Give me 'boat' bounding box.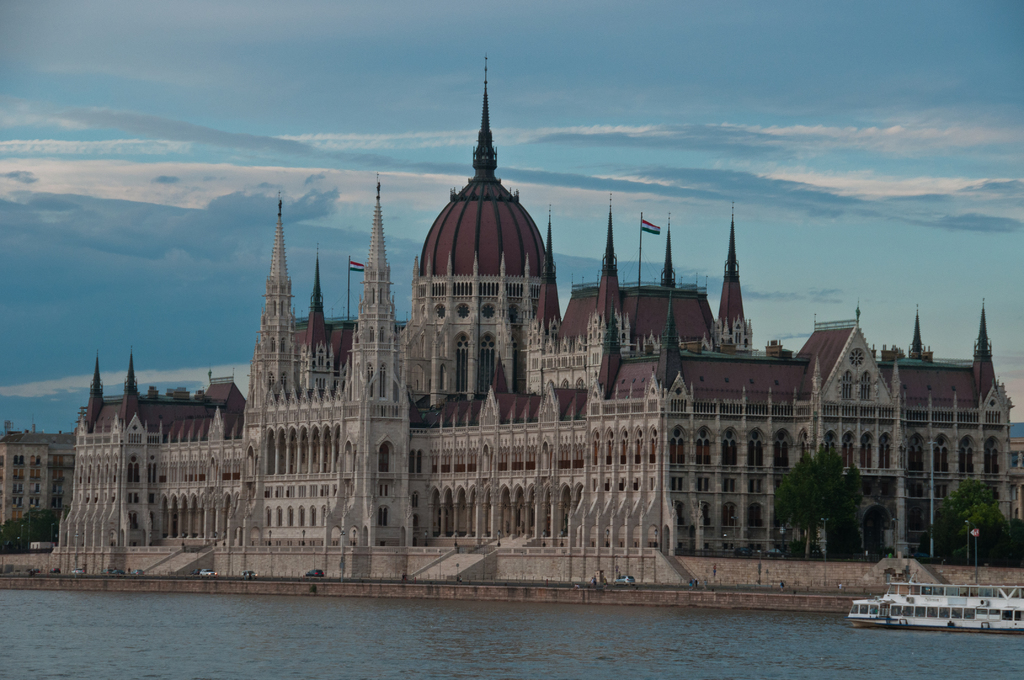
<bbox>859, 567, 1007, 644</bbox>.
